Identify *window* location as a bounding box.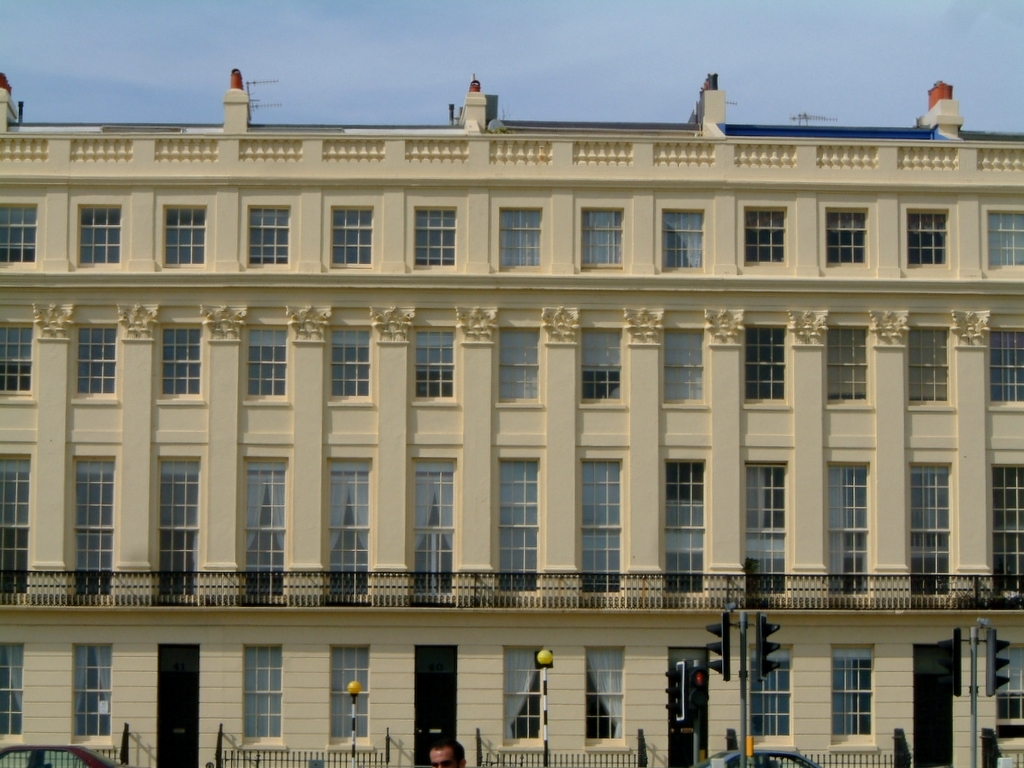
(895,203,945,261).
